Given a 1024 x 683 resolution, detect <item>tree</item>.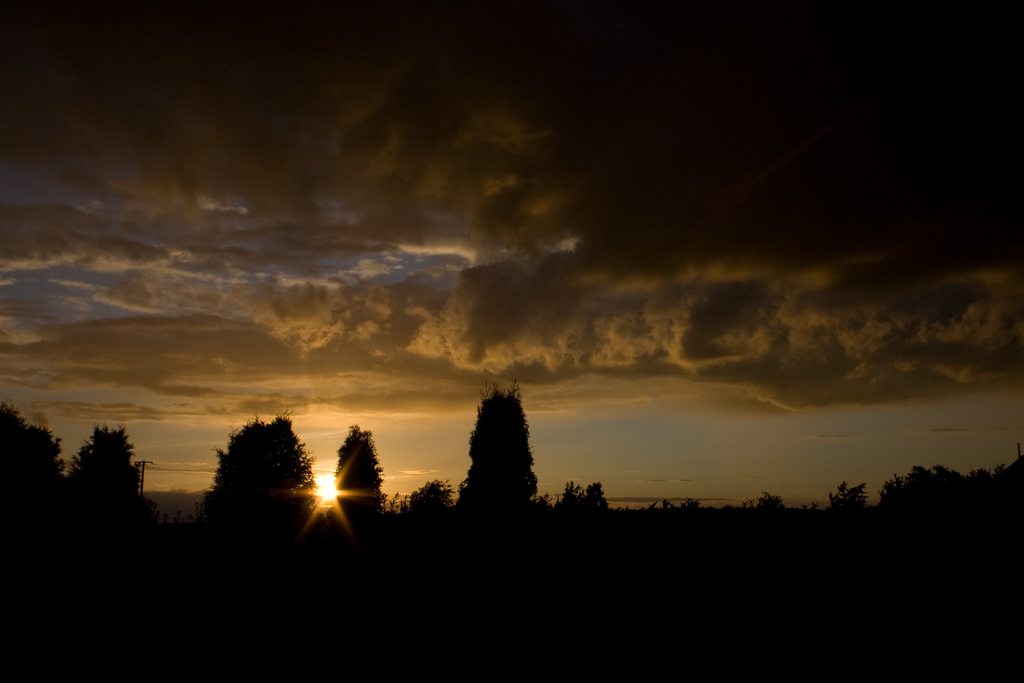
detection(200, 411, 316, 522).
